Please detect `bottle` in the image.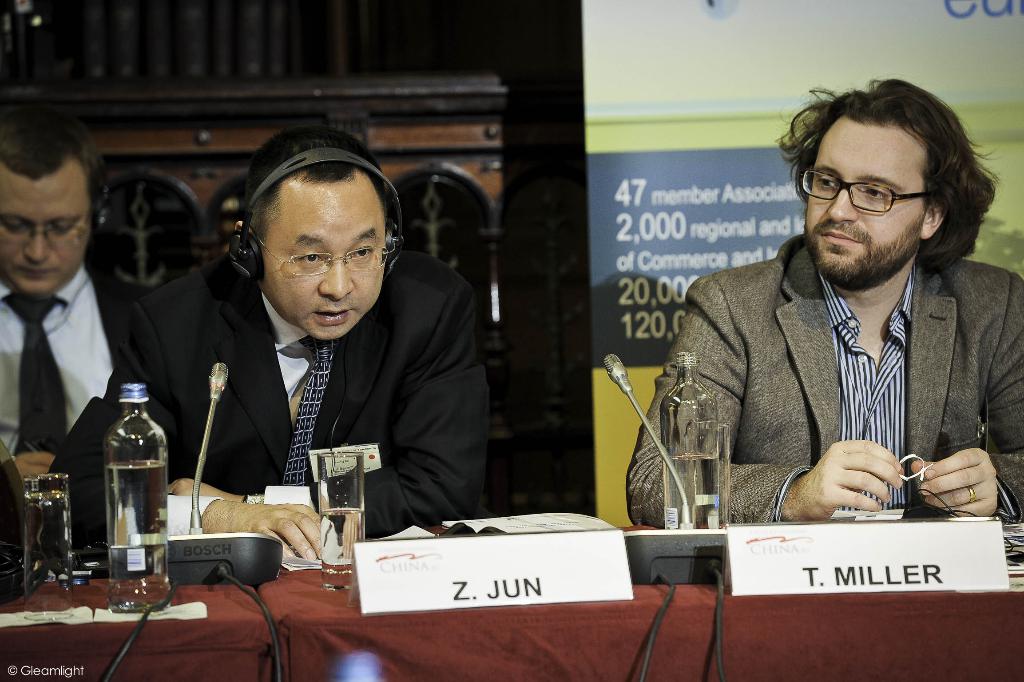
660/349/717/528.
